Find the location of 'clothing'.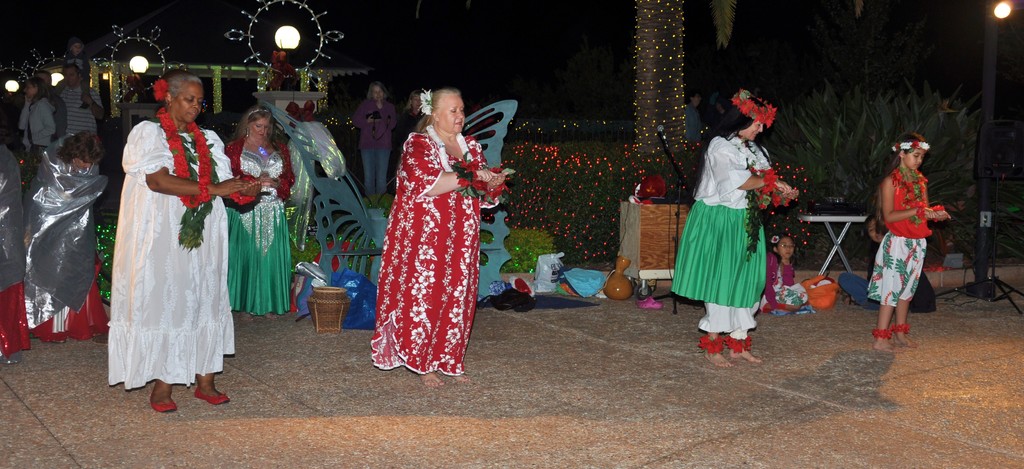
Location: 221/131/299/312.
